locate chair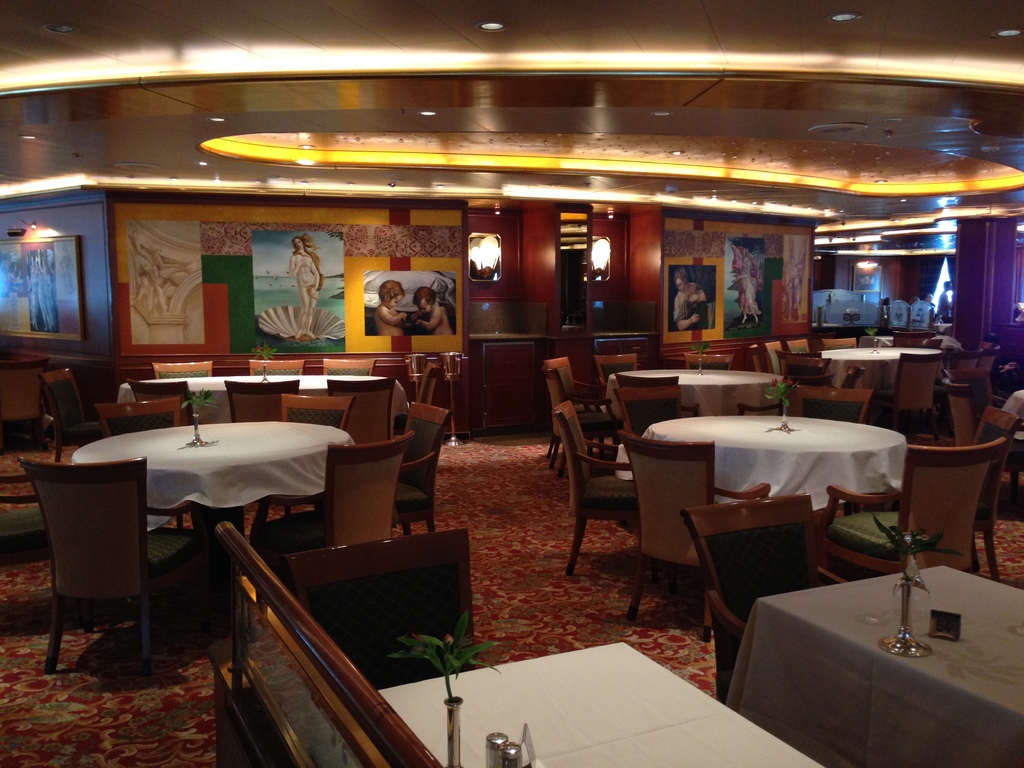
l=248, t=429, r=415, b=581
